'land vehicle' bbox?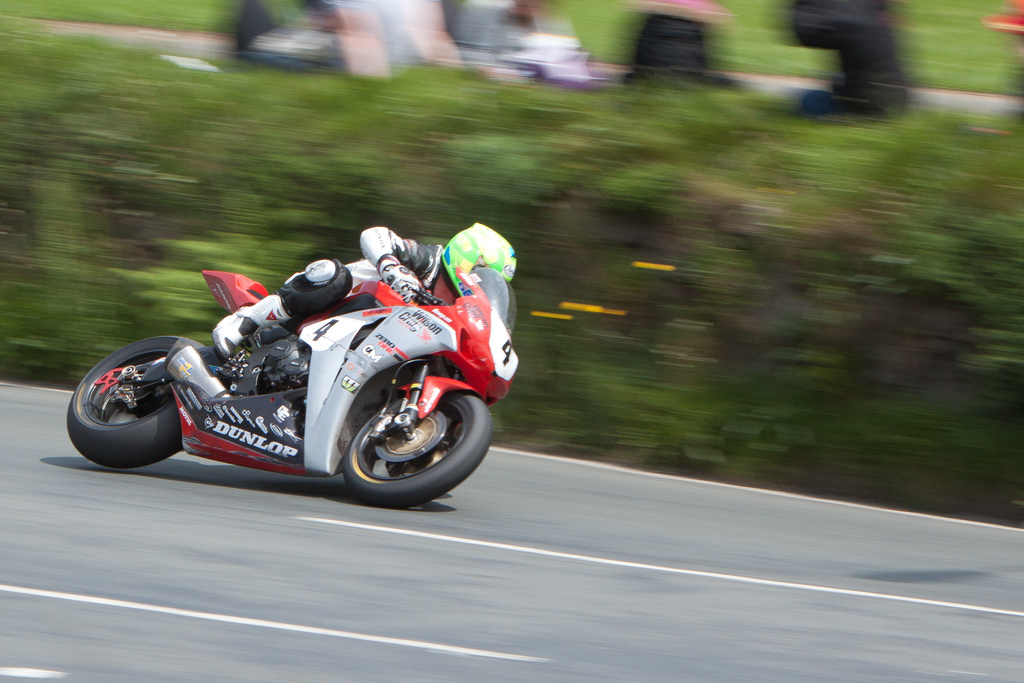
[x1=79, y1=223, x2=524, y2=518]
